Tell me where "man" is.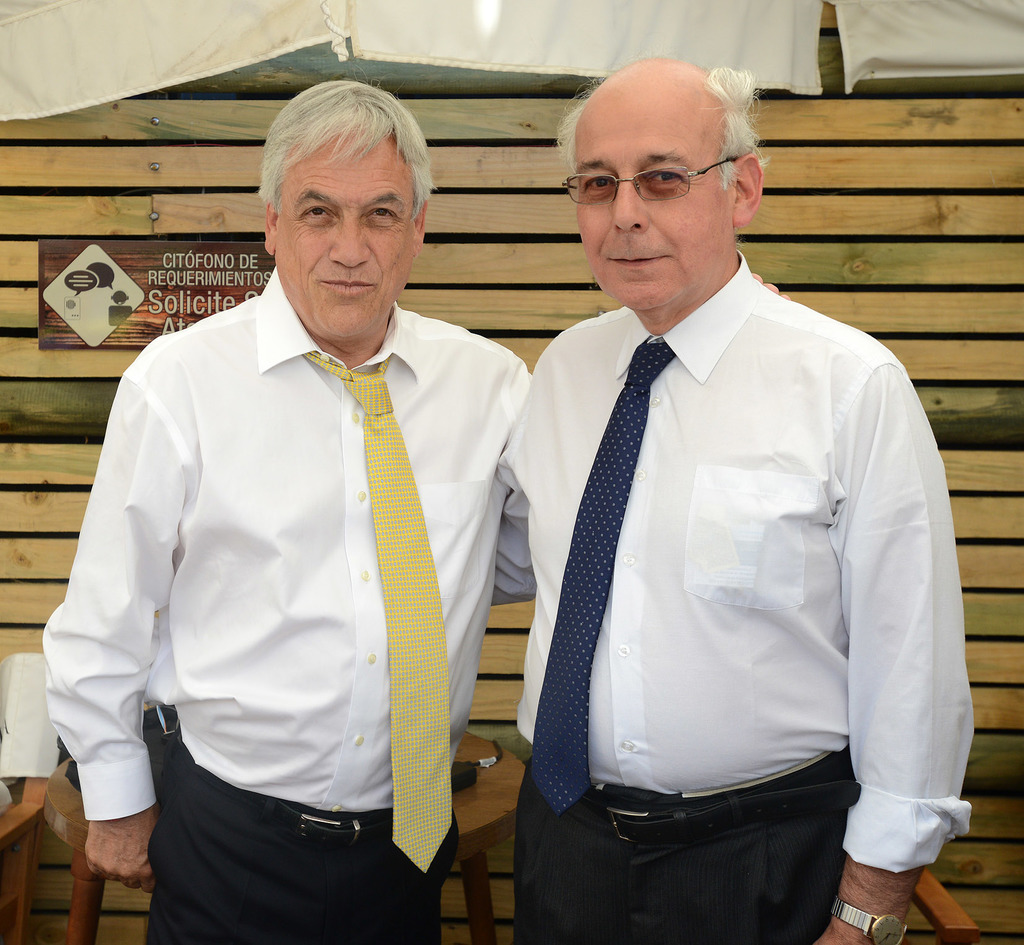
"man" is at Rect(38, 79, 533, 944).
